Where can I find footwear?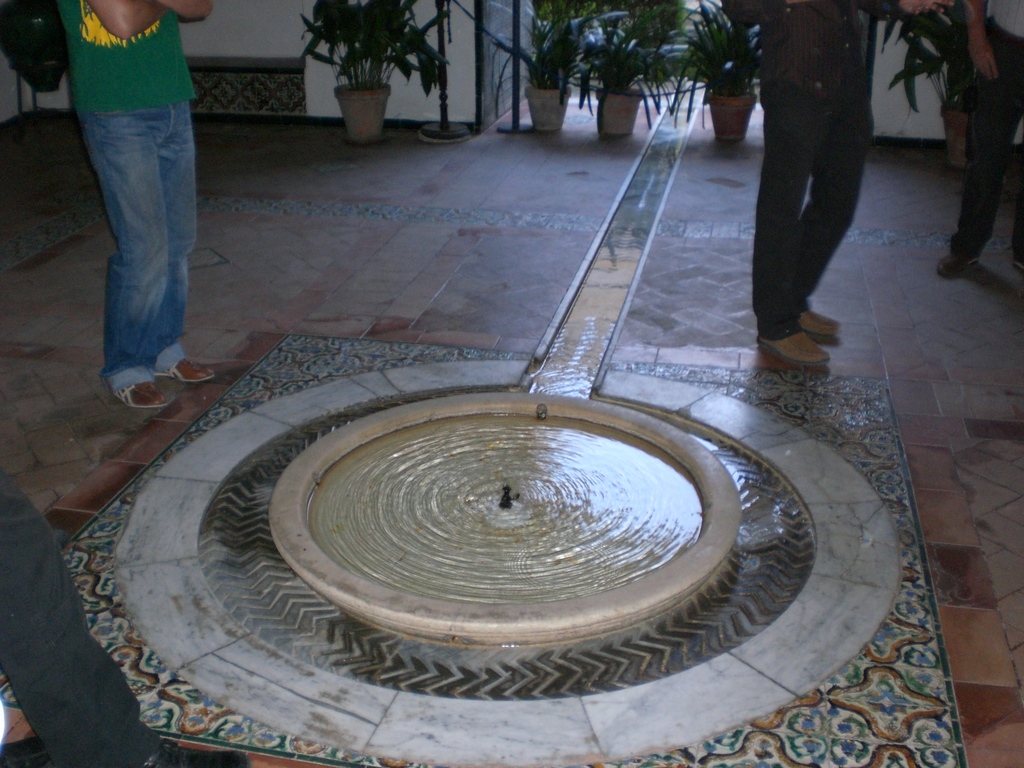
You can find it at region(111, 383, 169, 407).
